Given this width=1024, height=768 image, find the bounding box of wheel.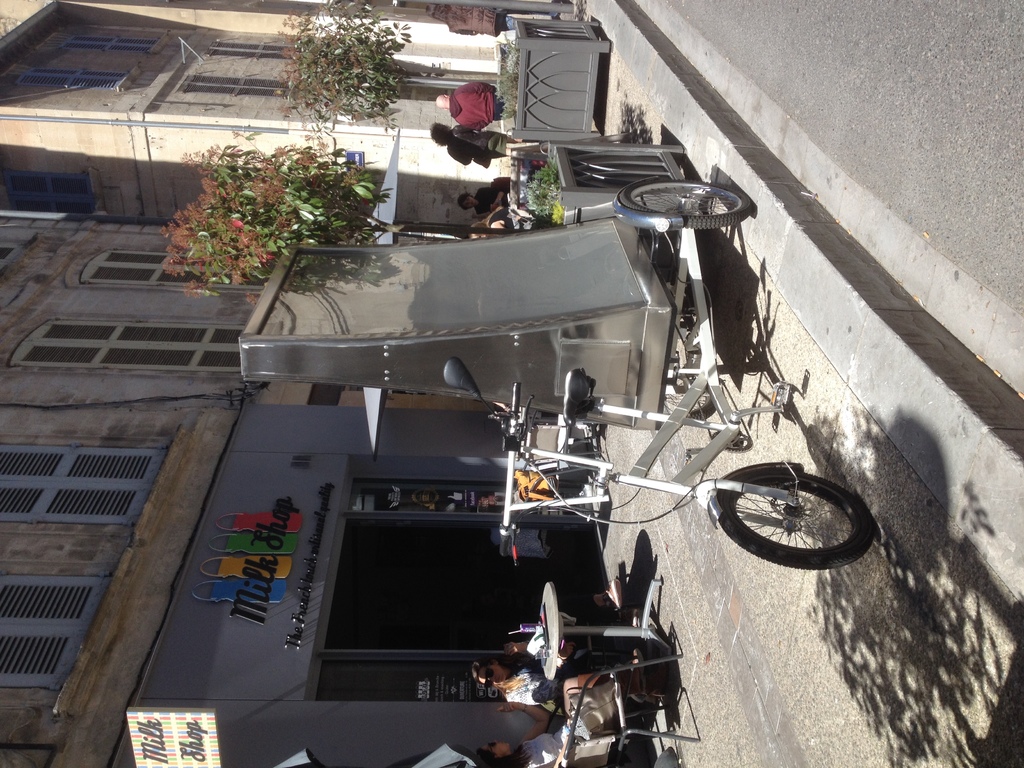
(710, 476, 869, 564).
